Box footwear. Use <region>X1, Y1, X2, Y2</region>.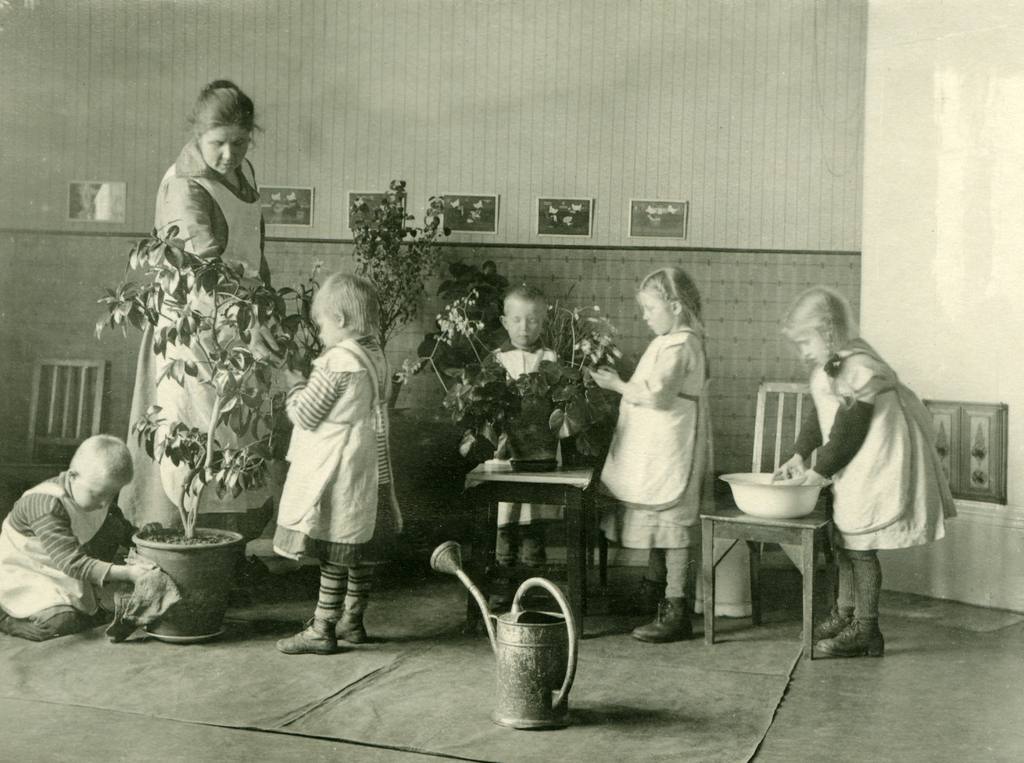
<region>627, 596, 694, 643</region>.
